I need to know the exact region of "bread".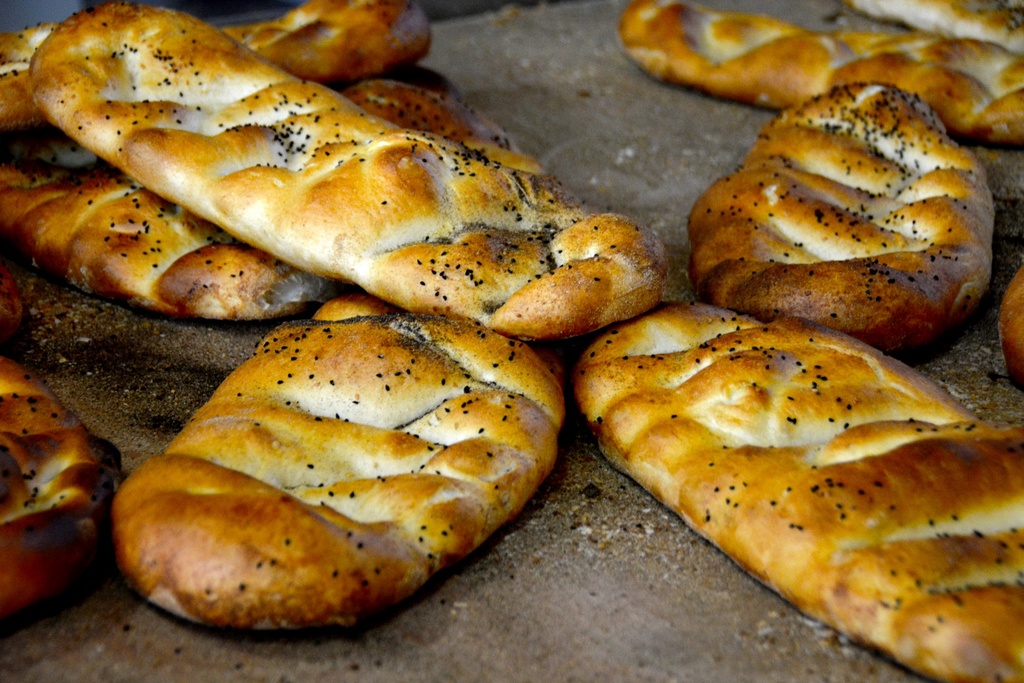
Region: detection(570, 300, 1022, 682).
